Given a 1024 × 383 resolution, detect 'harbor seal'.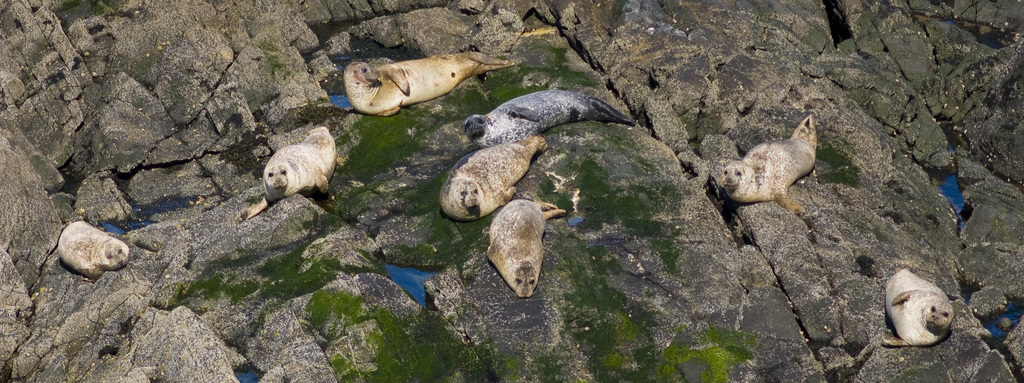
[335,40,495,119].
